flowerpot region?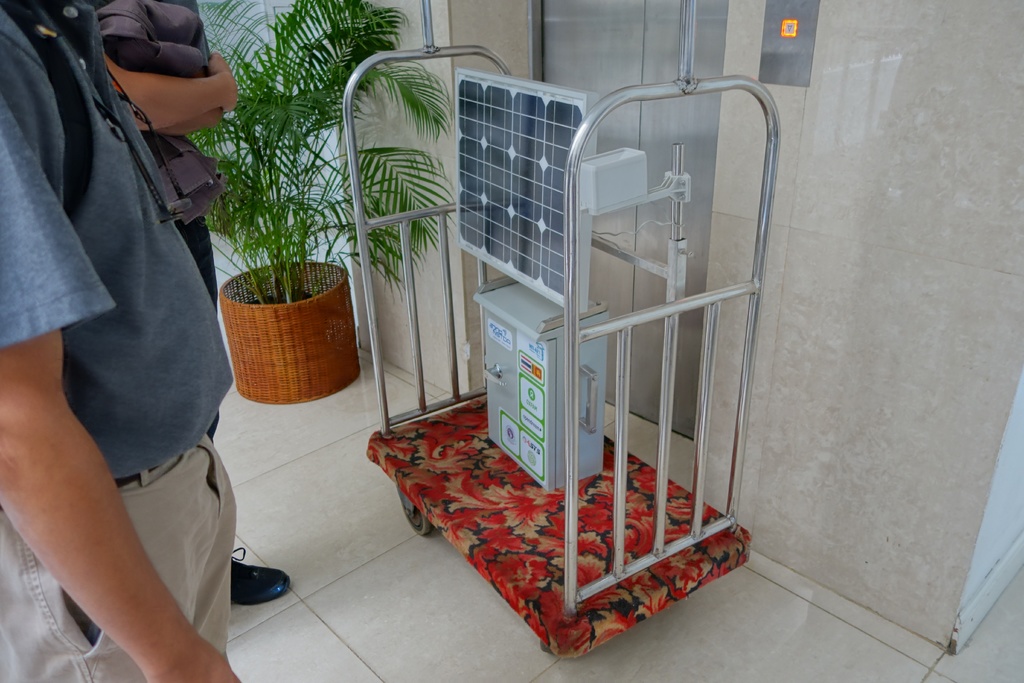
<bbox>207, 252, 340, 391</bbox>
